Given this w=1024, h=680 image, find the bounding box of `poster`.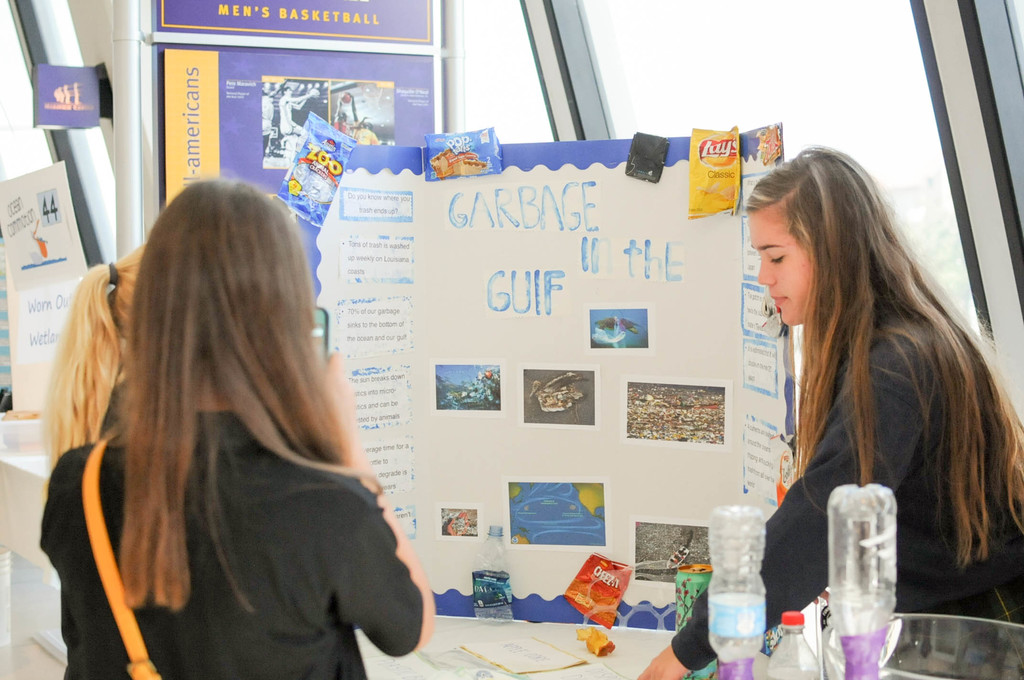
(275, 134, 781, 629).
